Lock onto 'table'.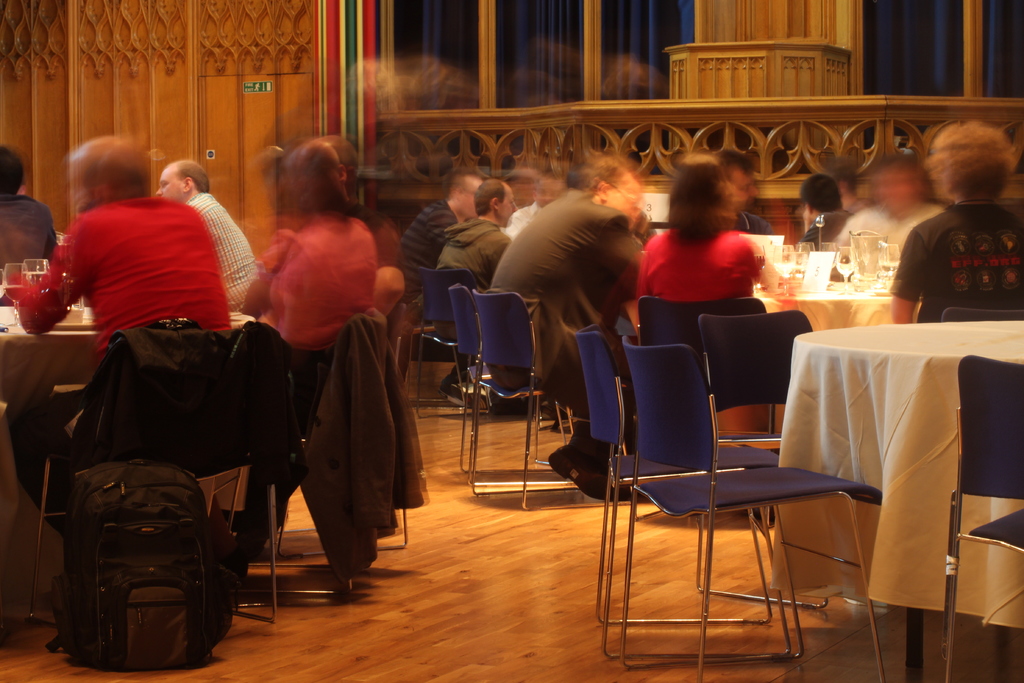
Locked: l=755, t=270, r=924, b=337.
